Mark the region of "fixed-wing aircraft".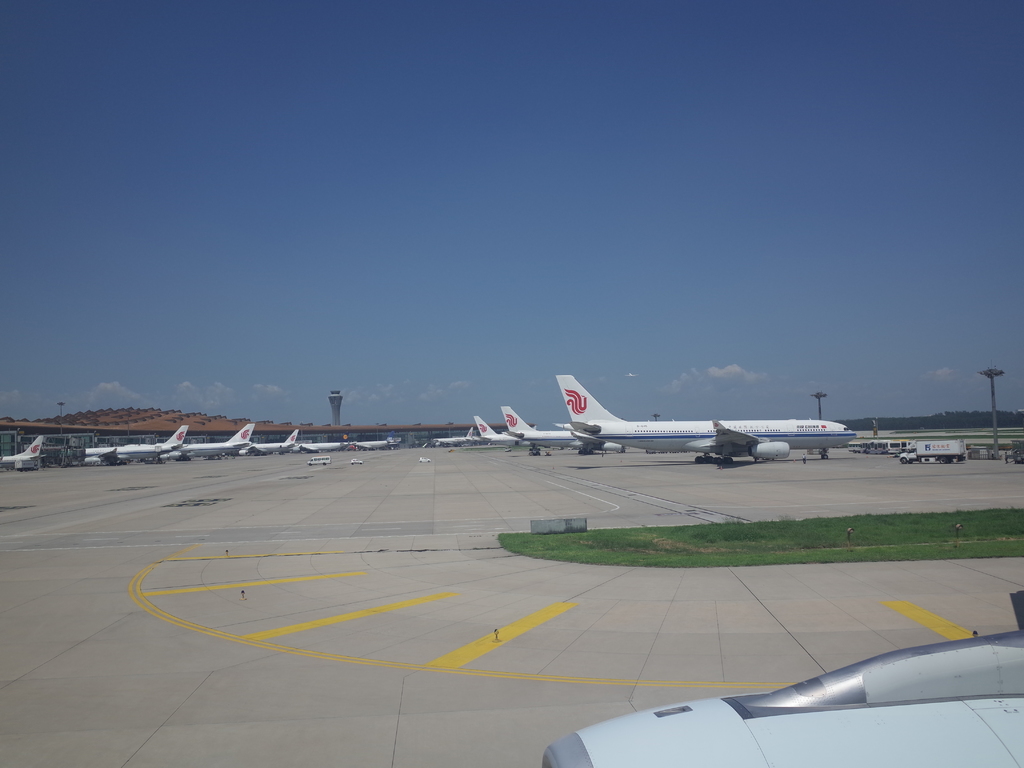
Region: 170/422/253/452.
